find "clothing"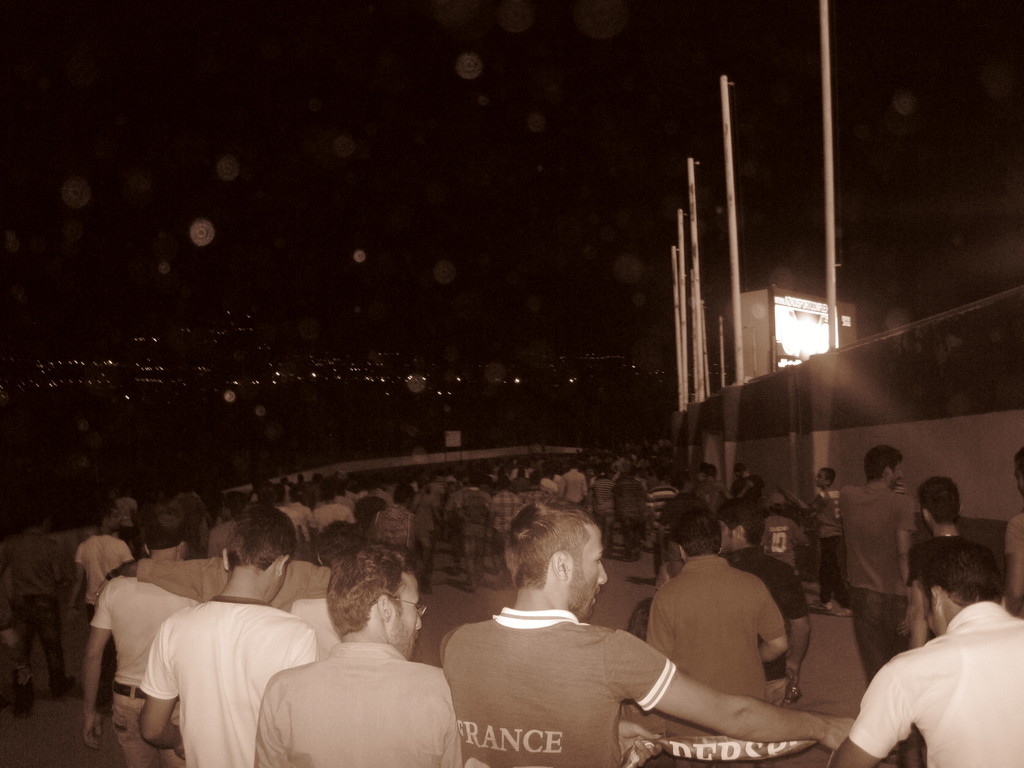
bbox(649, 550, 785, 736)
